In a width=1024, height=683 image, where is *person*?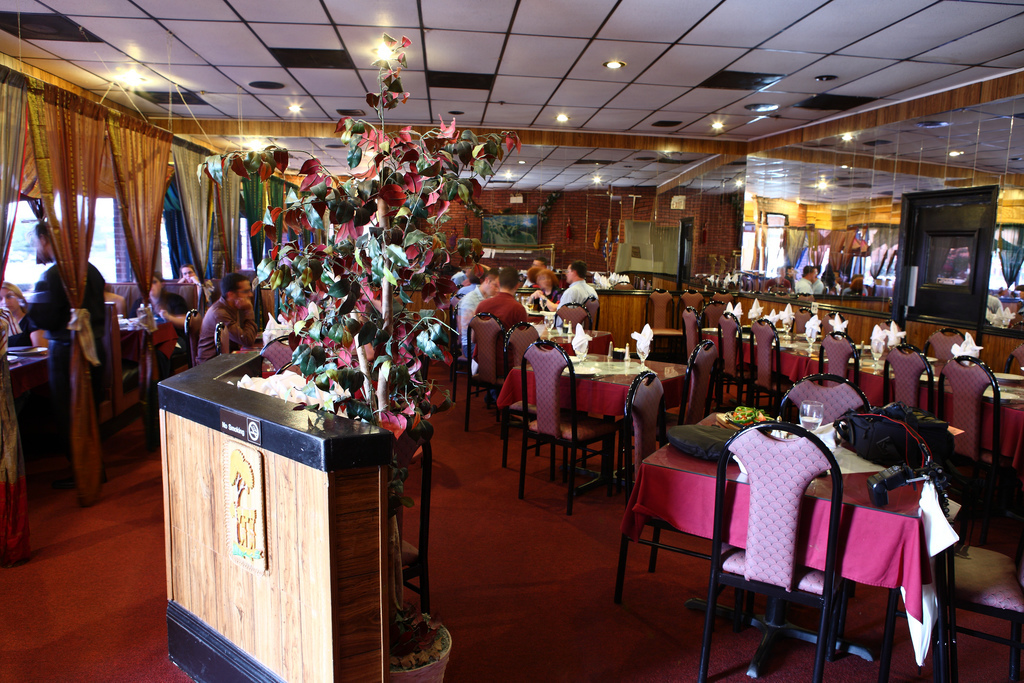
box=[198, 270, 268, 361].
